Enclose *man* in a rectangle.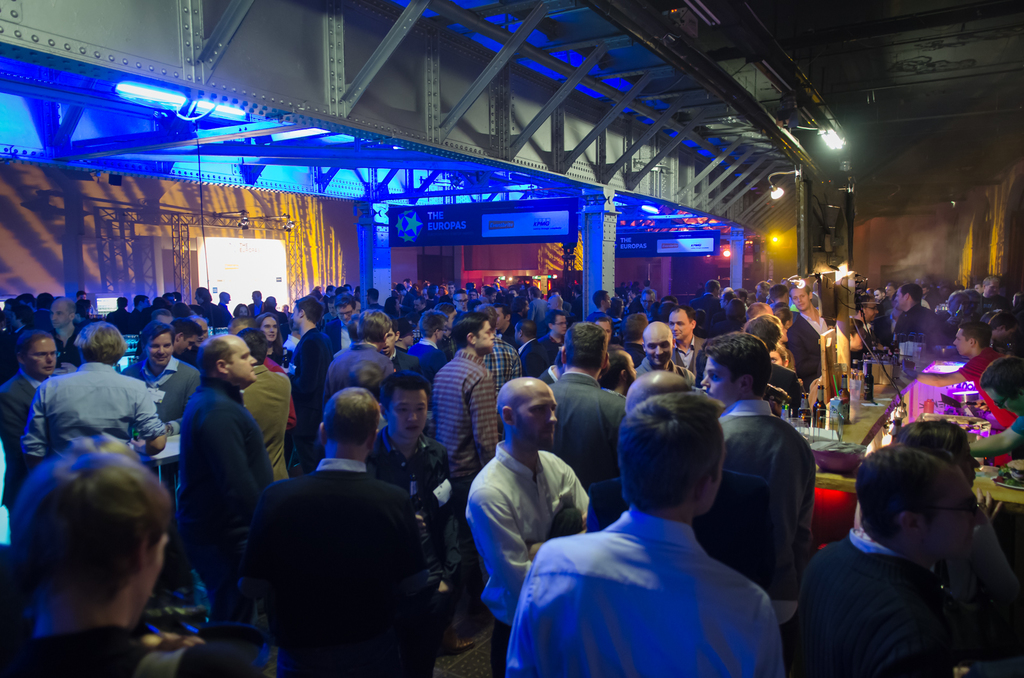
bbox=[175, 329, 283, 647].
